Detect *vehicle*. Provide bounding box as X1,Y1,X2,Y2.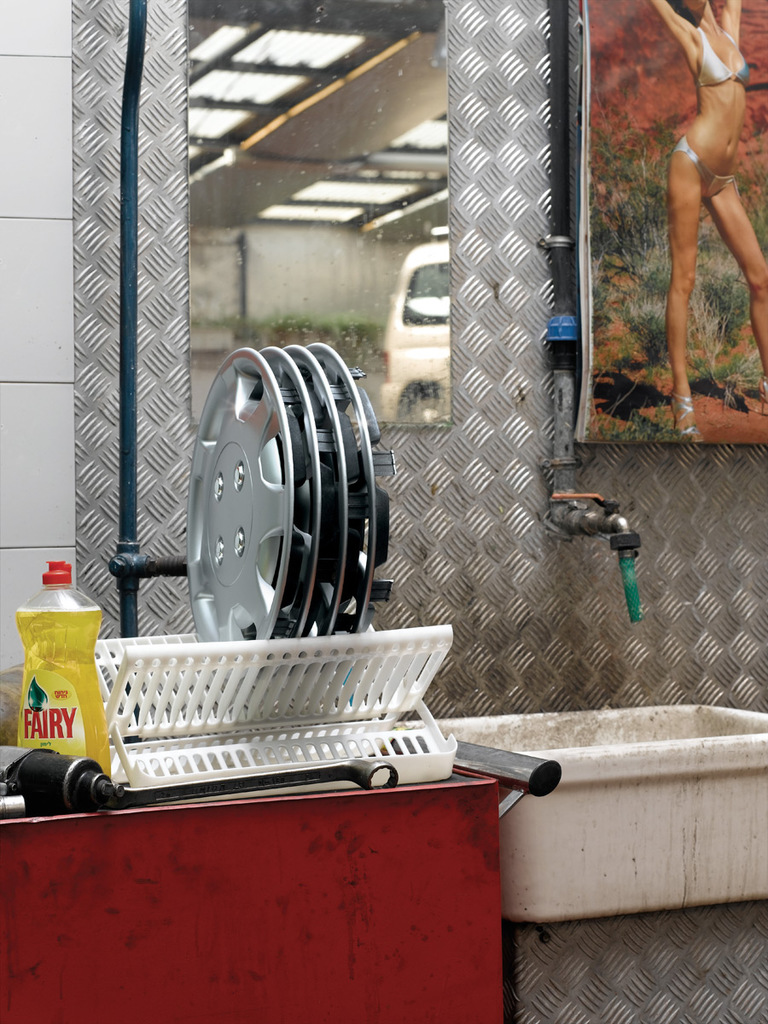
379,224,451,424.
